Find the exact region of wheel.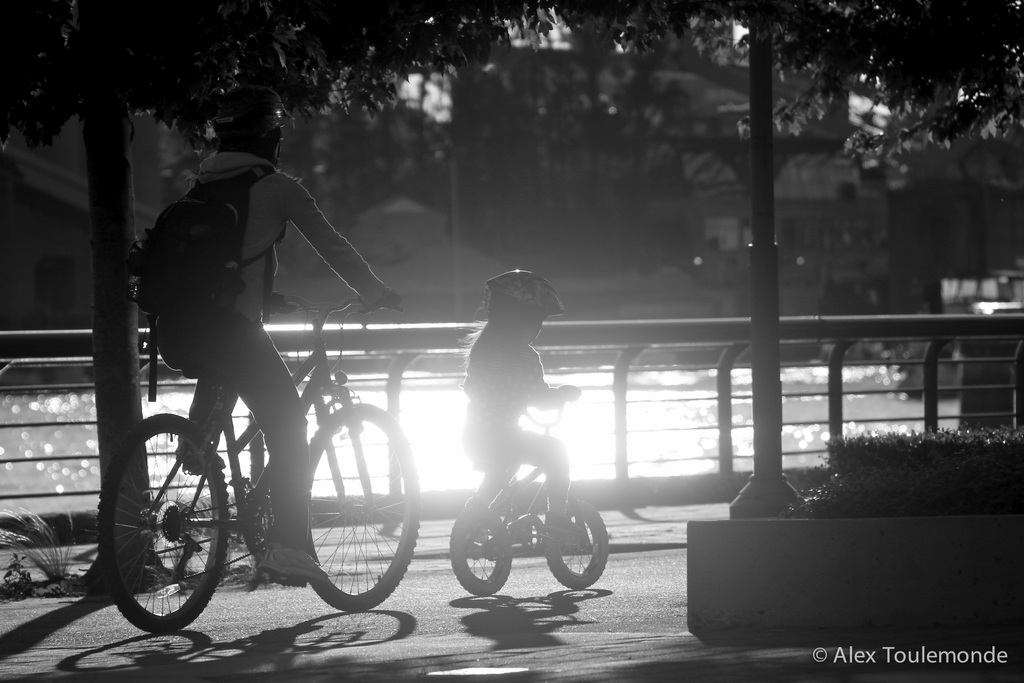
Exact region: [440, 509, 508, 588].
